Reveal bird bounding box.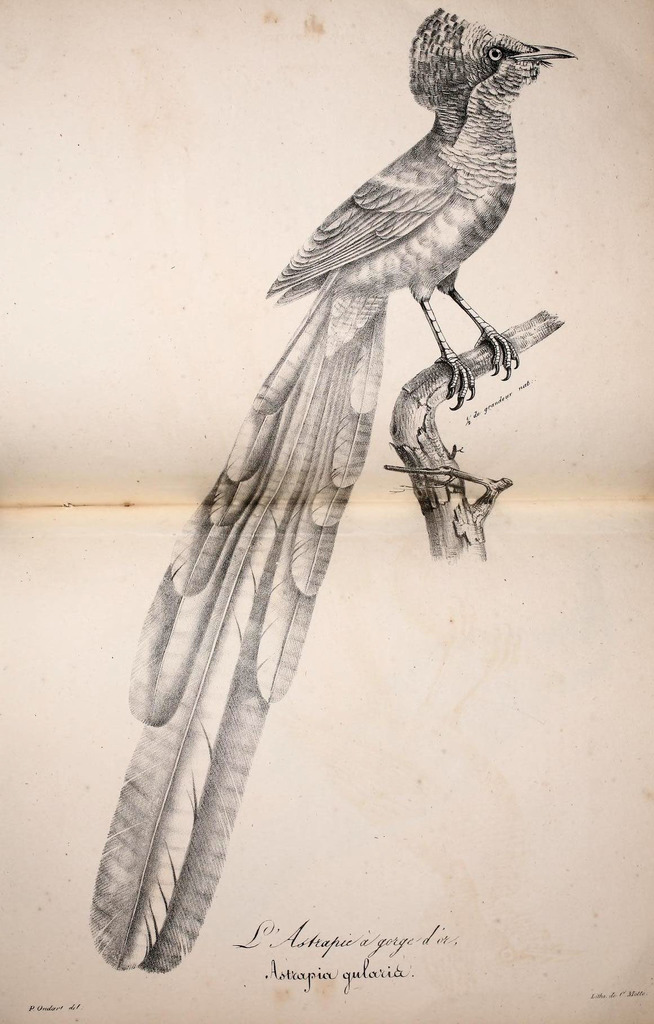
Revealed: 105 90 575 897.
